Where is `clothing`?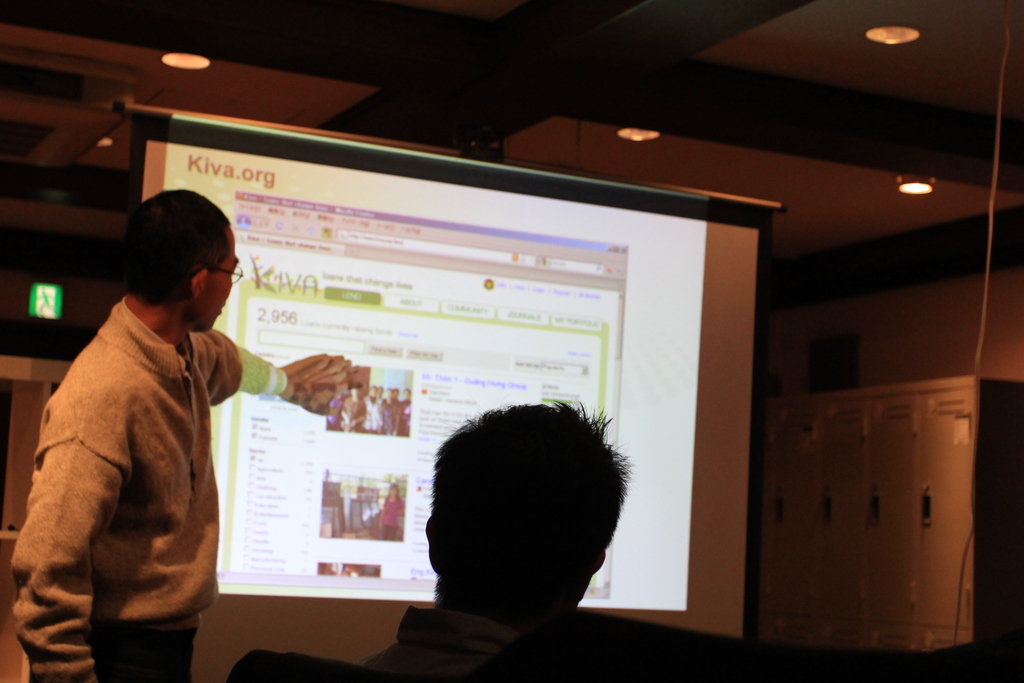
detection(380, 497, 403, 540).
